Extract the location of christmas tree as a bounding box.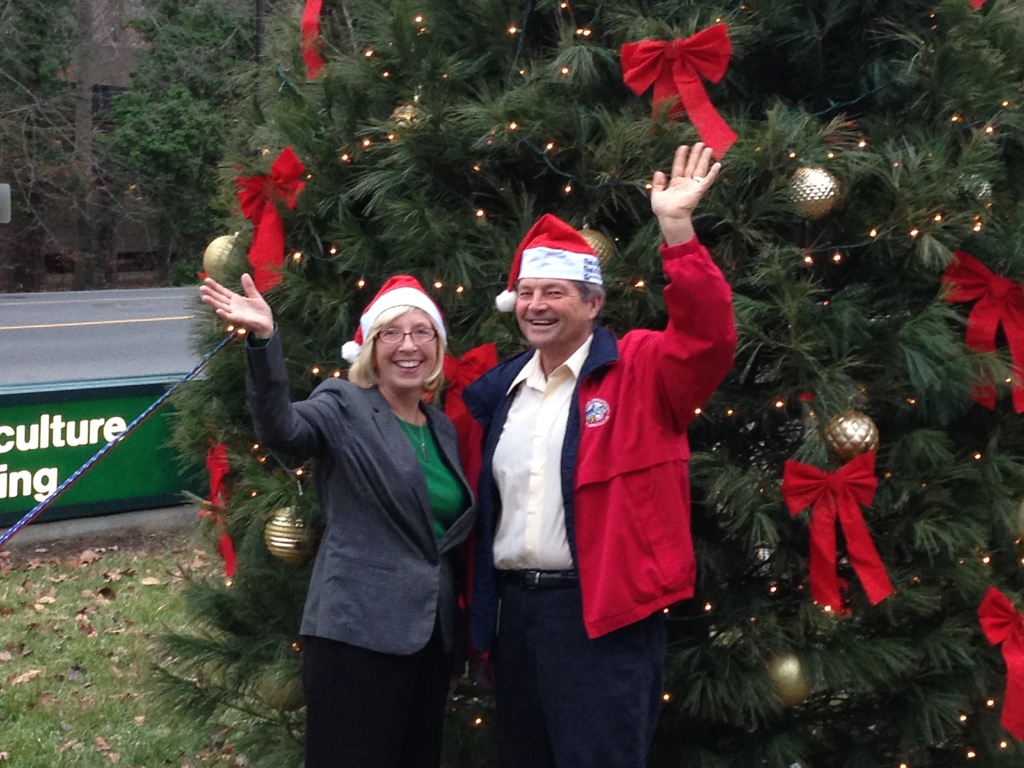
[134, 0, 1023, 767].
